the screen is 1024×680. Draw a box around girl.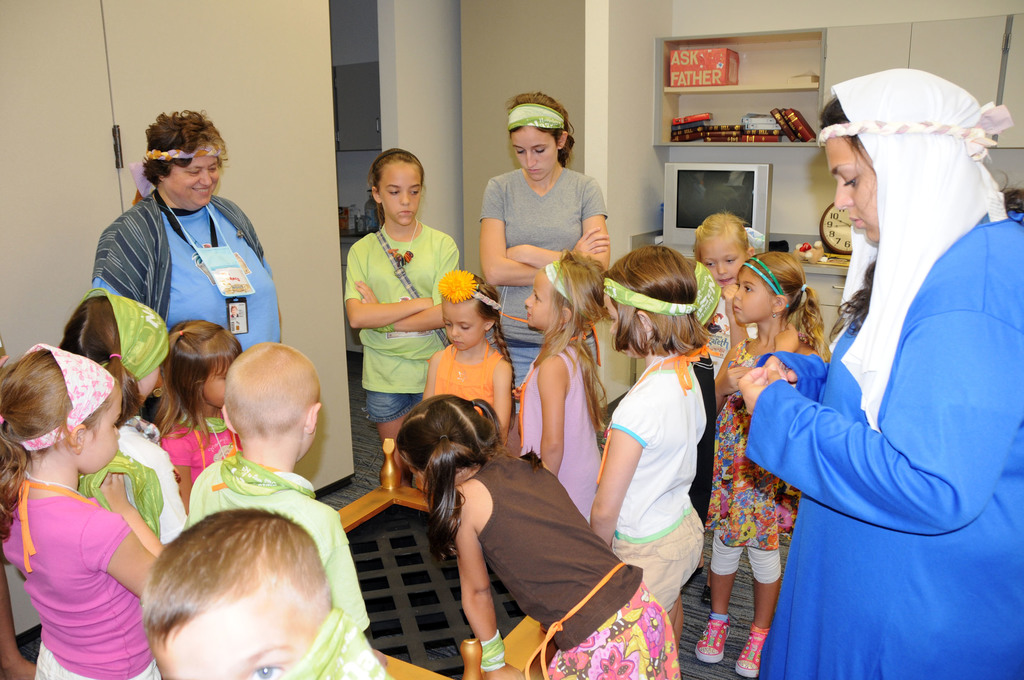
left=0, top=346, right=165, bottom=679.
